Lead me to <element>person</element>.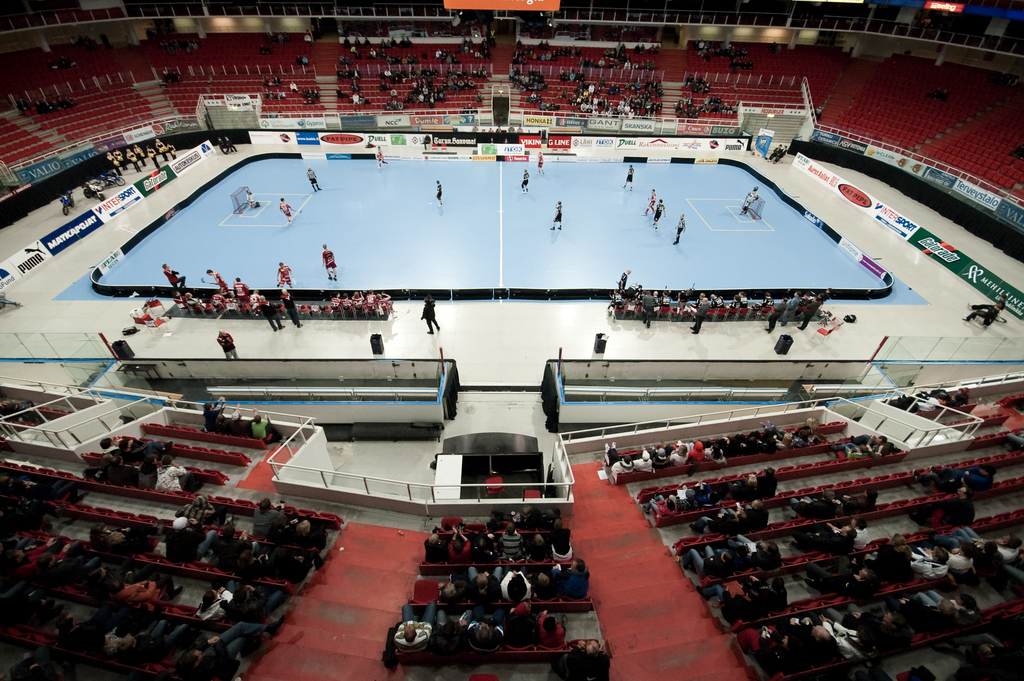
Lead to crop(737, 186, 758, 218).
